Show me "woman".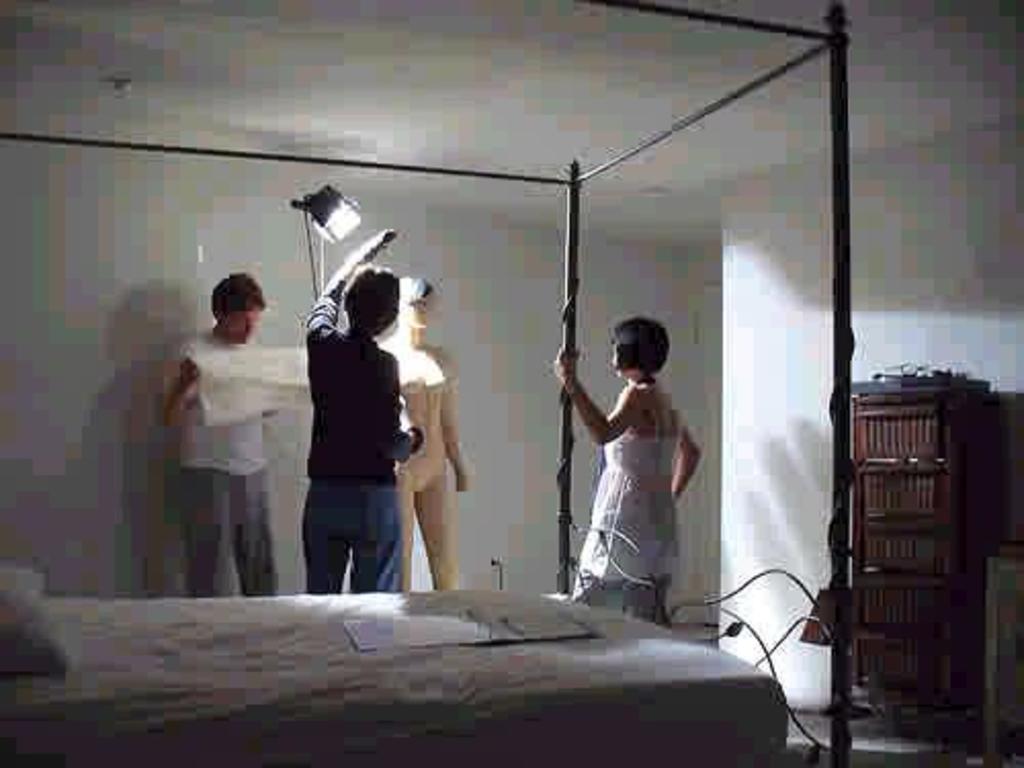
"woman" is here: (left=559, top=311, right=698, bottom=612).
